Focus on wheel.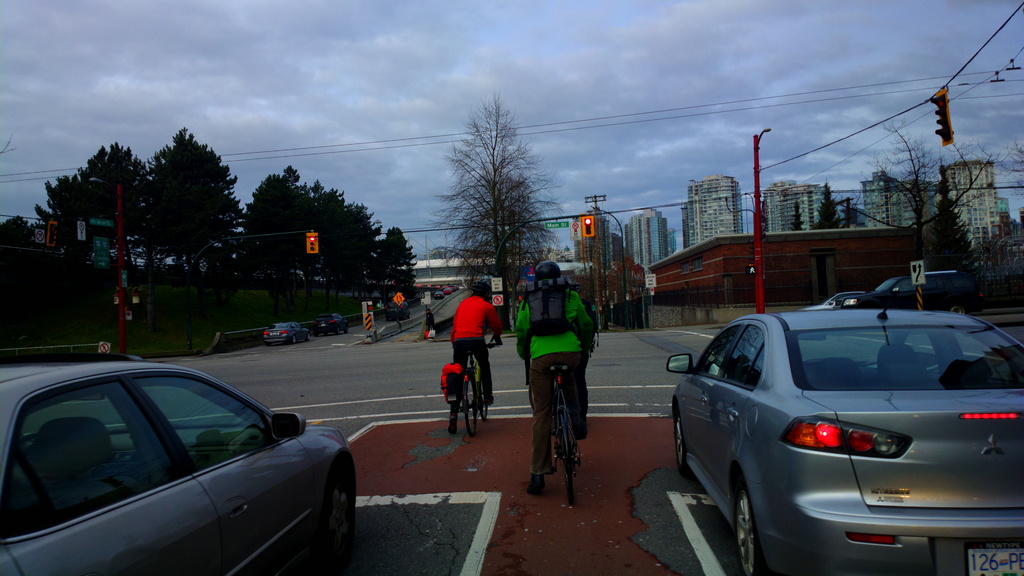
Focused at locate(673, 412, 695, 479).
